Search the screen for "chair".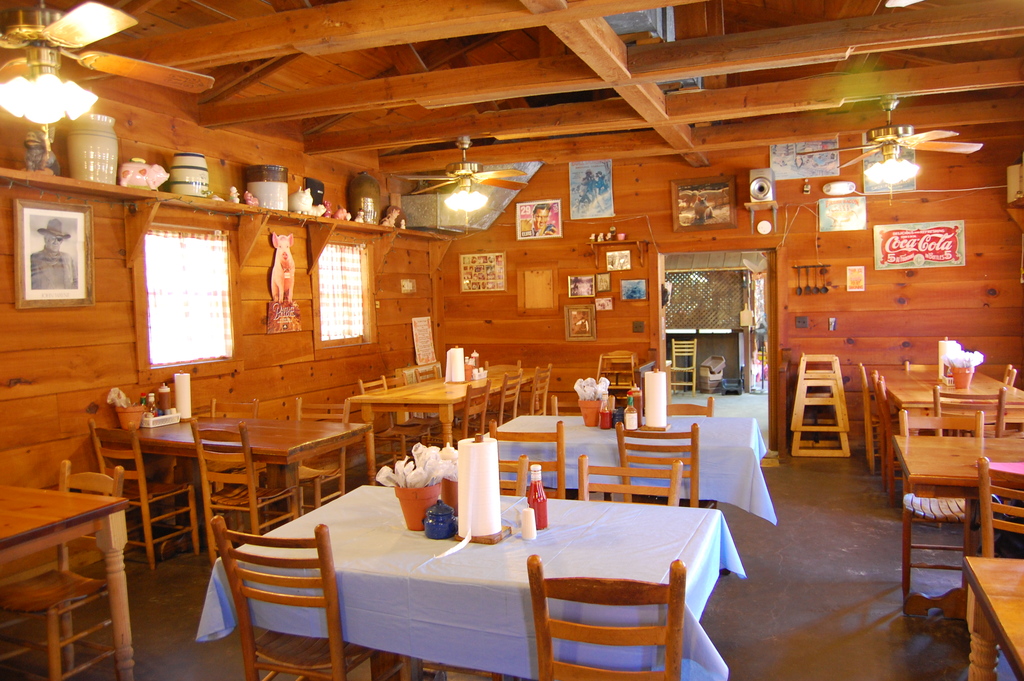
Found at region(273, 398, 351, 512).
